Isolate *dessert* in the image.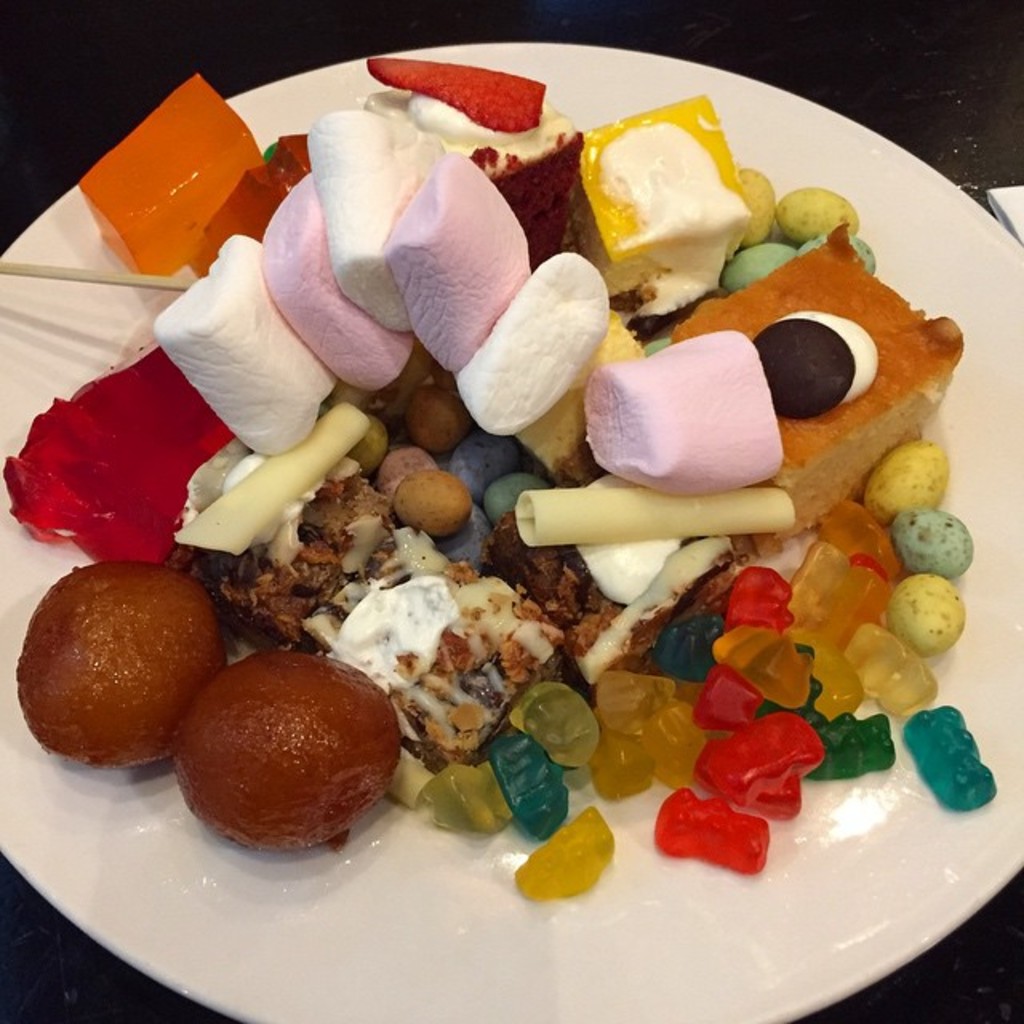
Isolated region: {"x1": 661, "y1": 786, "x2": 758, "y2": 859}.
